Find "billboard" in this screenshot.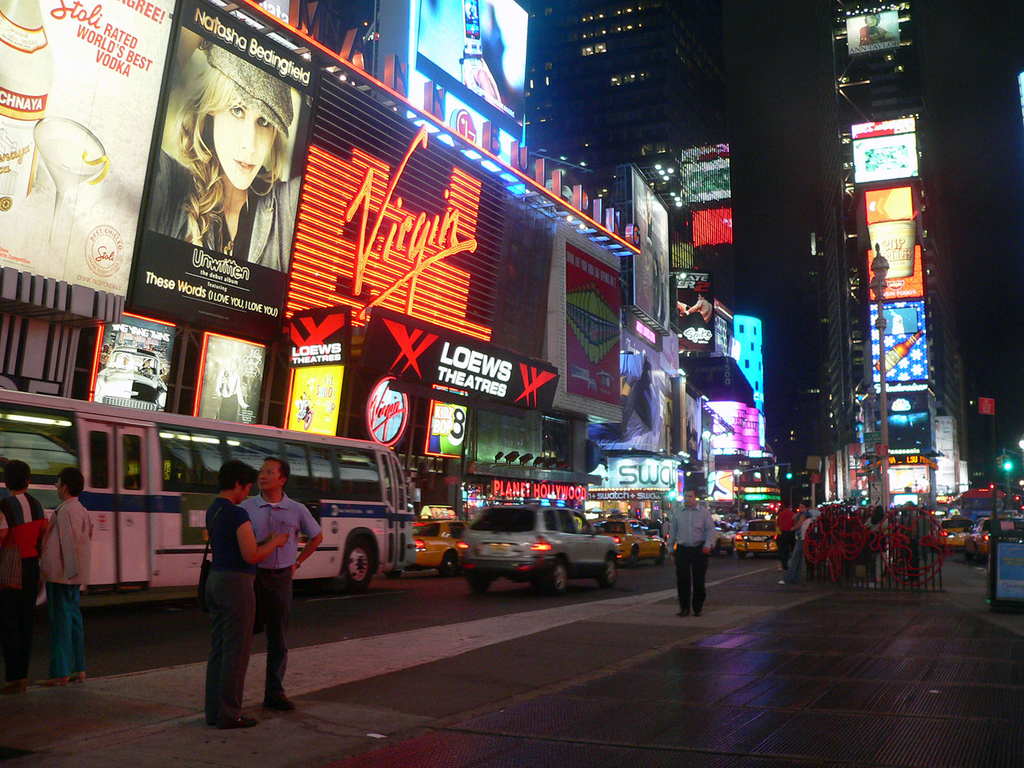
The bounding box for "billboard" is <bbox>619, 158, 673, 342</bbox>.
